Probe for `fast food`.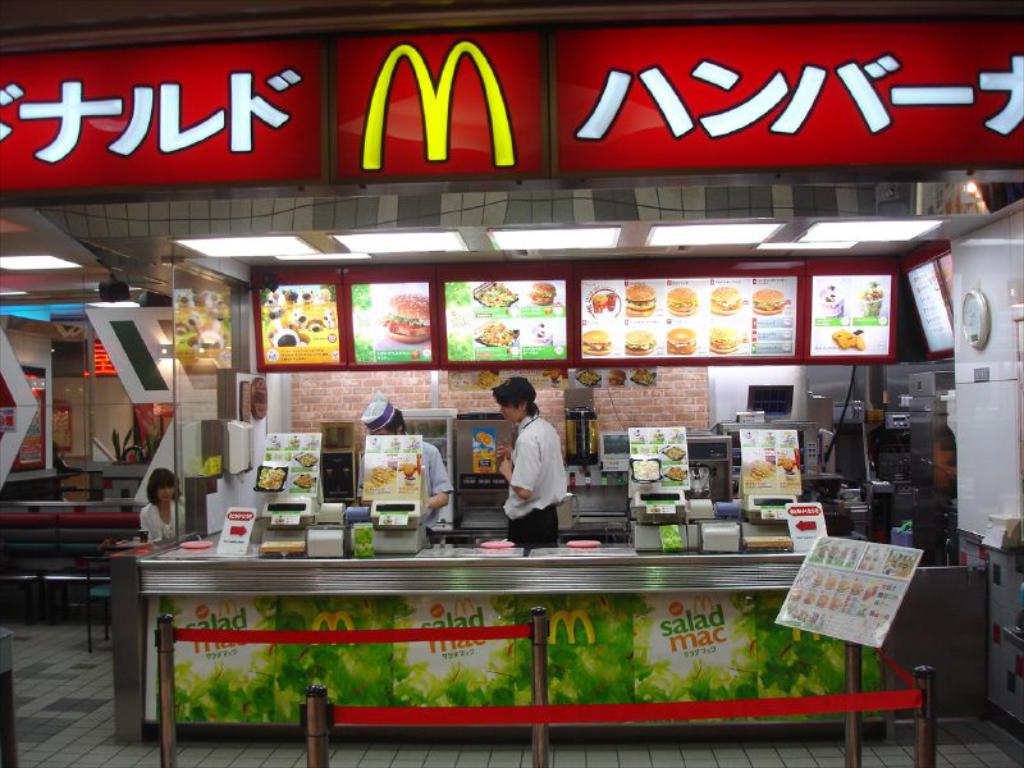
Probe result: {"x1": 828, "y1": 594, "x2": 845, "y2": 609}.
